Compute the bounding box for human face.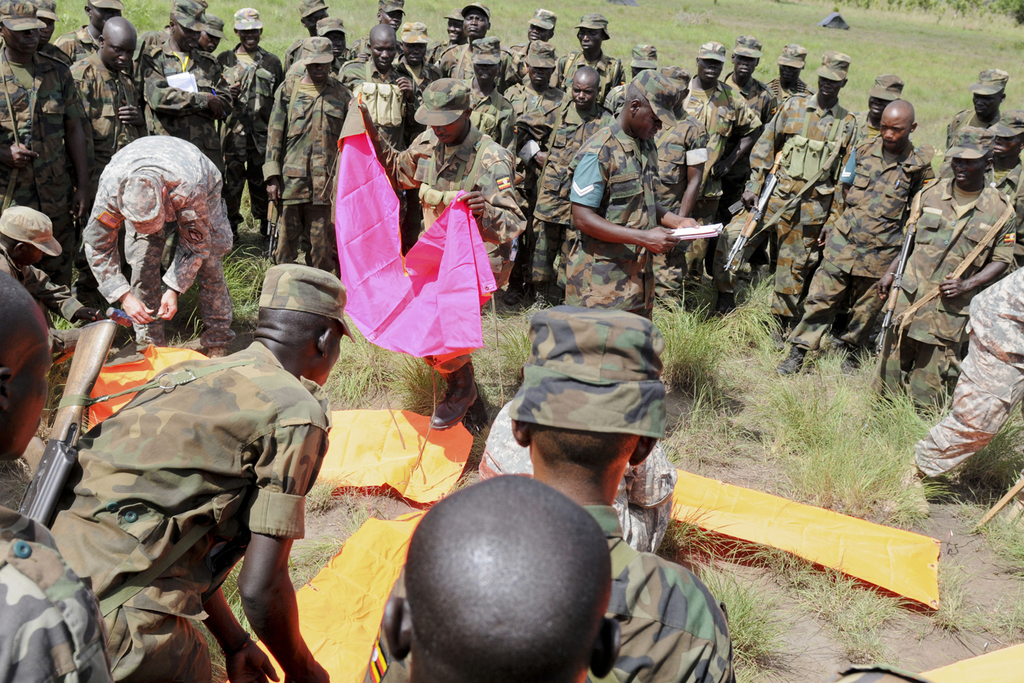
(left=379, top=11, right=404, bottom=33).
